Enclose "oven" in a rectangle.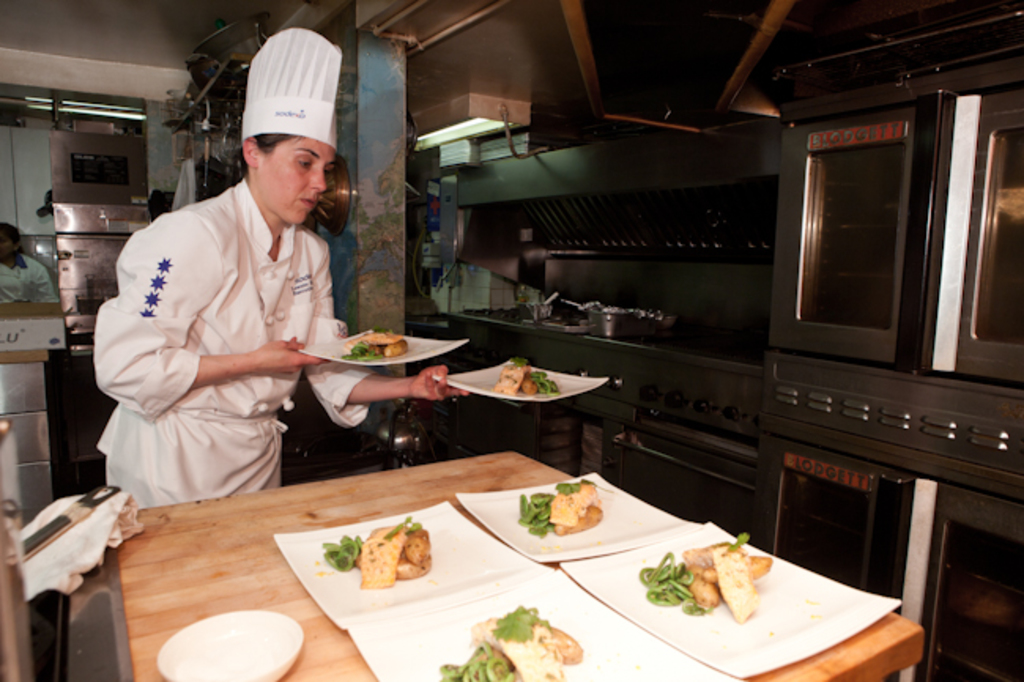
rect(608, 422, 761, 540).
